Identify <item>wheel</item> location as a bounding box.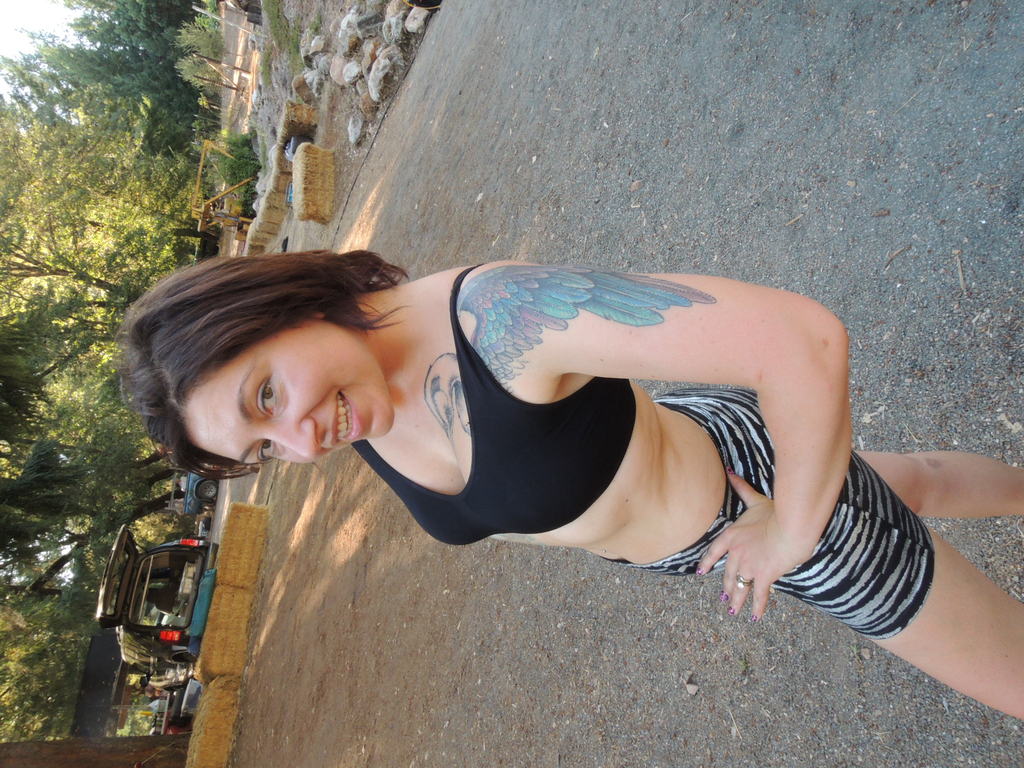
184:653:196:661.
